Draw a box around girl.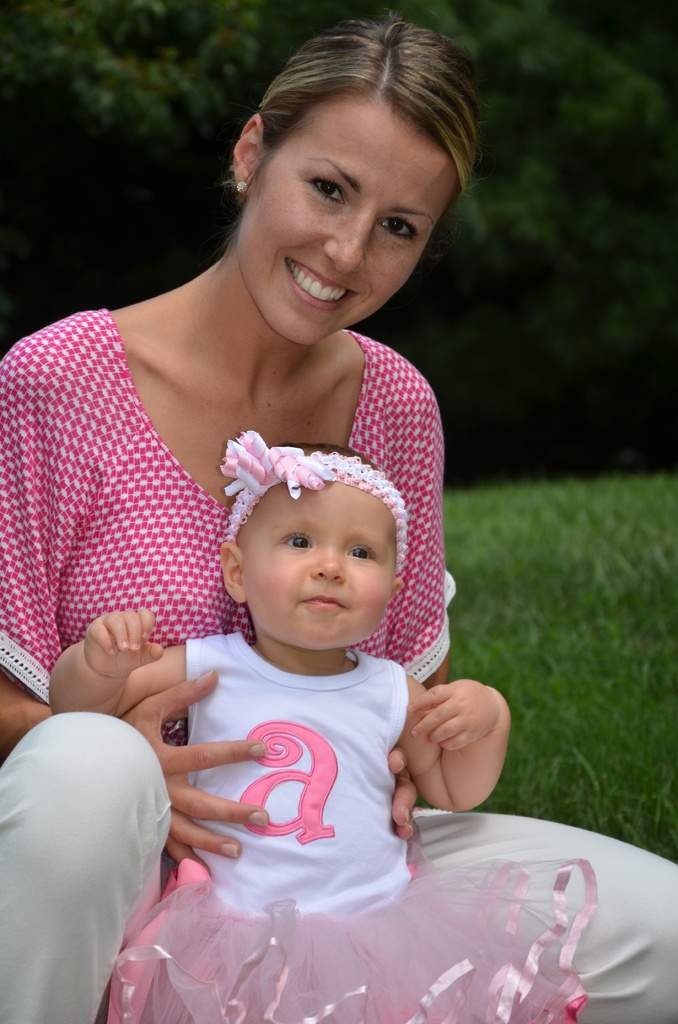
(49, 445, 597, 1023).
